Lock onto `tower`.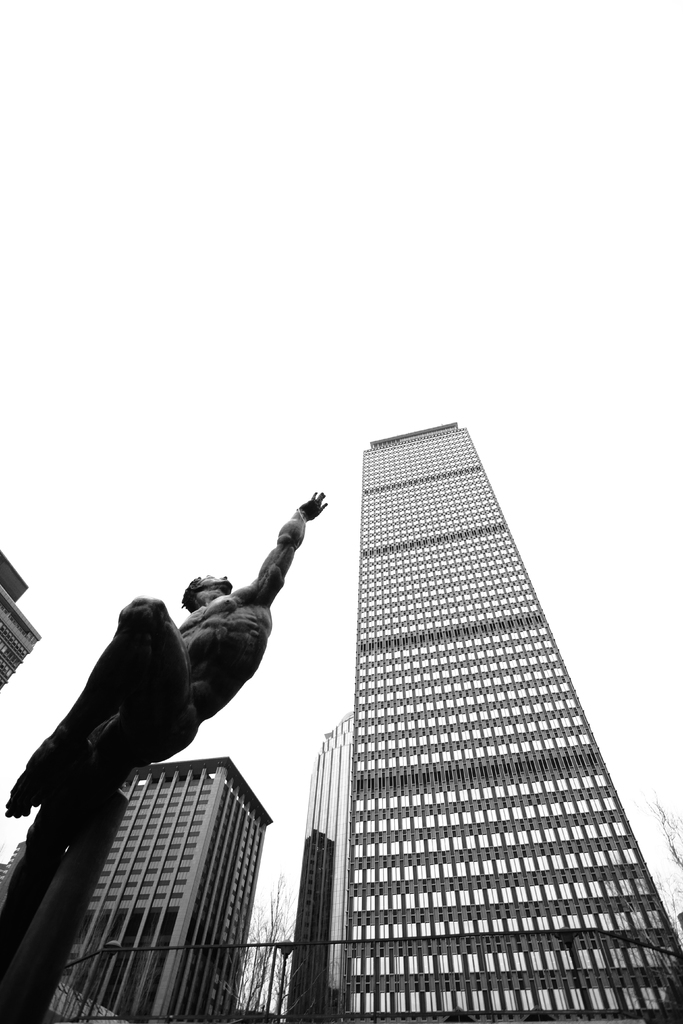
Locked: 37:750:277:1023.
